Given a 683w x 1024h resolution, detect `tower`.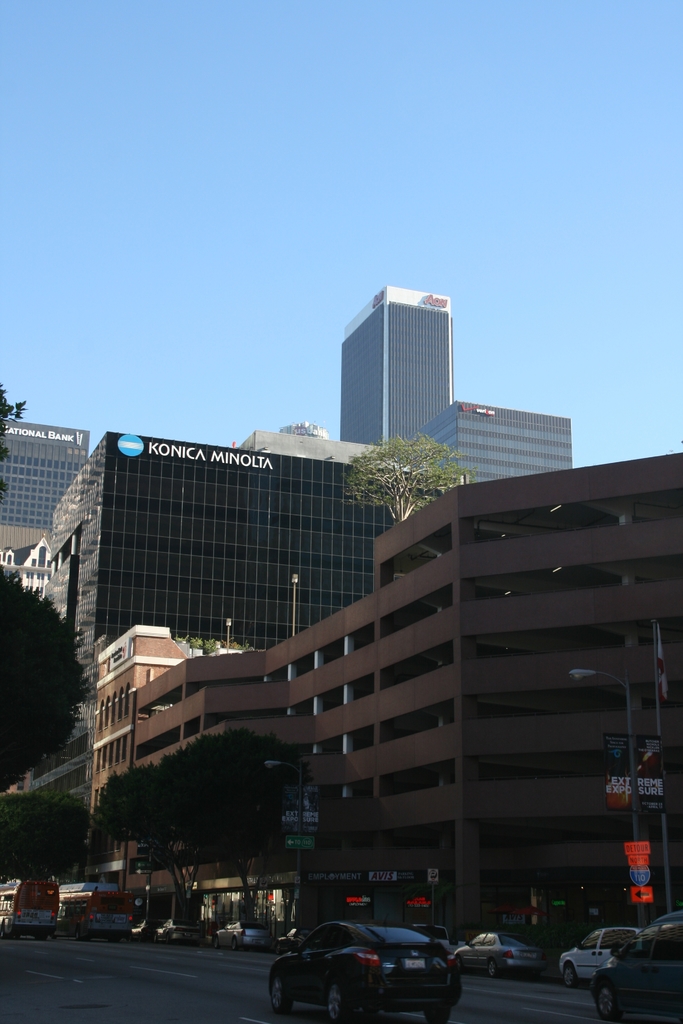
<region>341, 286, 463, 452</region>.
